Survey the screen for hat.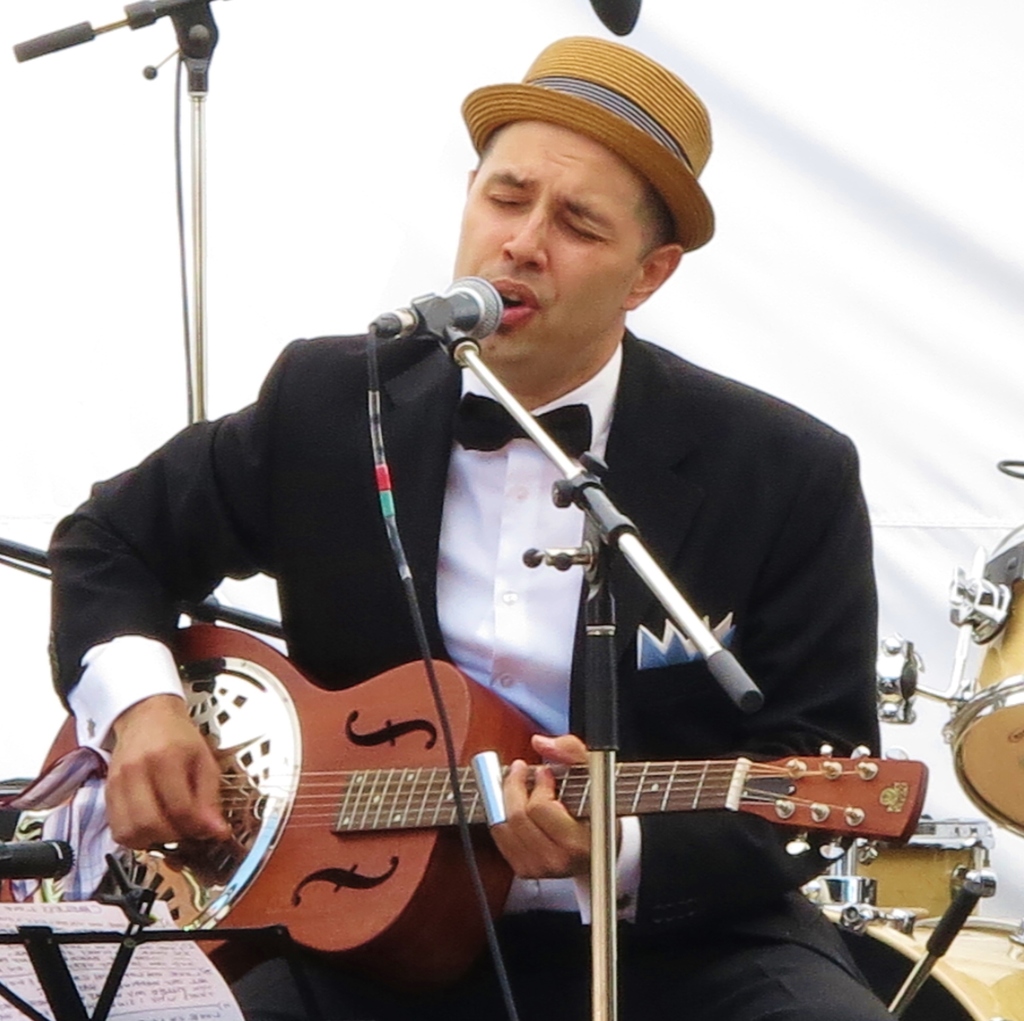
Survey found: 459,30,716,255.
